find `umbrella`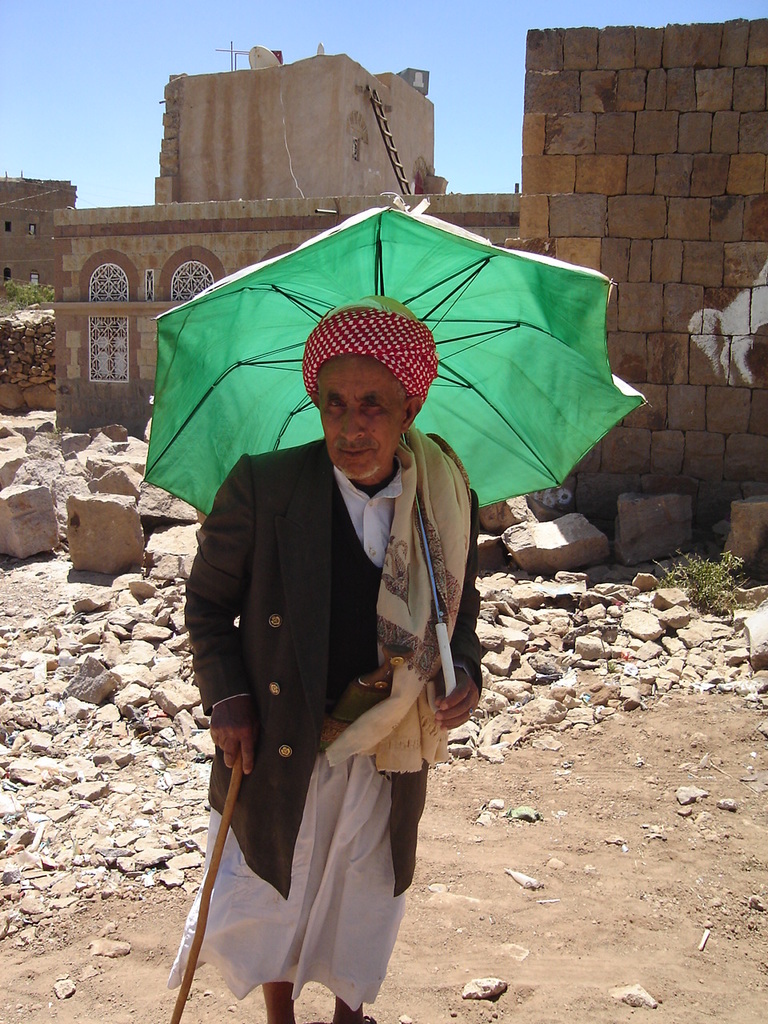
Rect(145, 188, 651, 698)
